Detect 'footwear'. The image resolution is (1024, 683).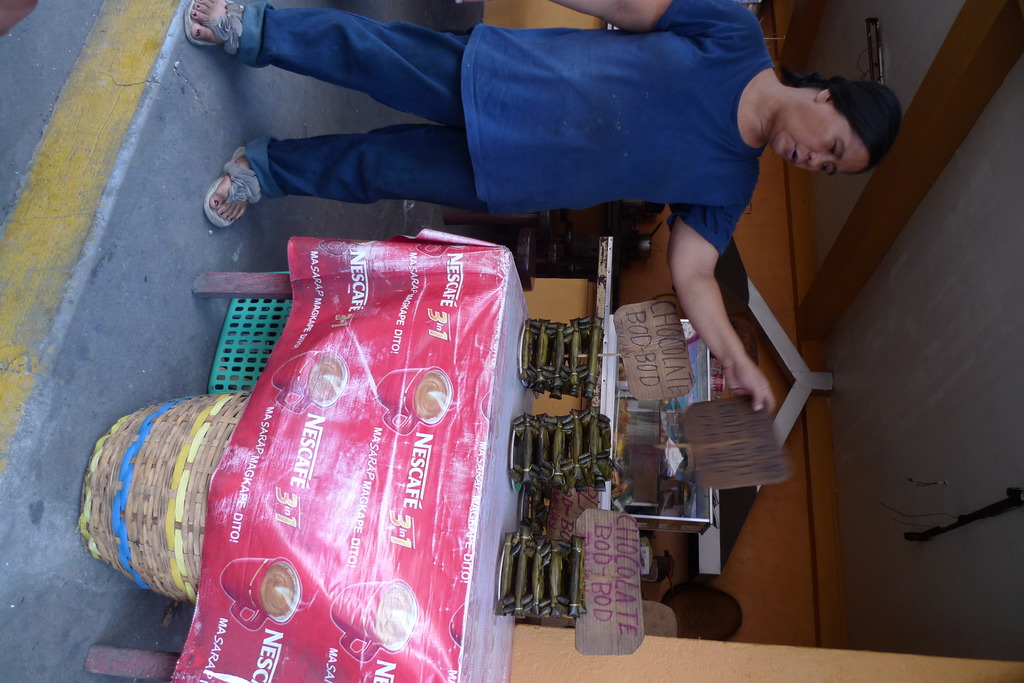
bbox=(196, 138, 267, 227).
